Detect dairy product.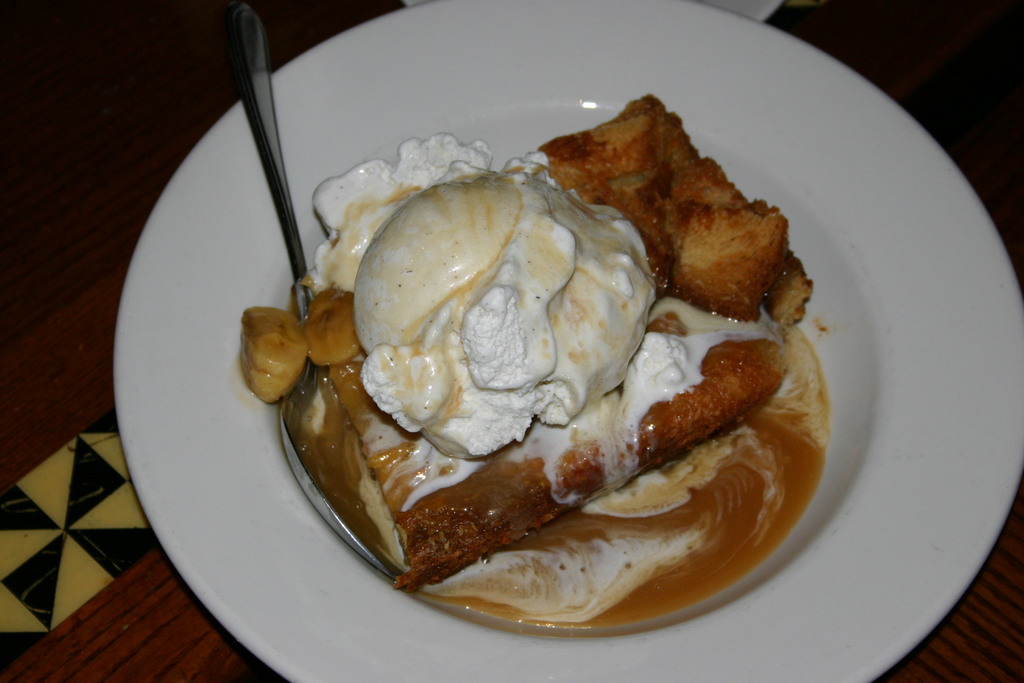
Detected at (252,106,842,598).
